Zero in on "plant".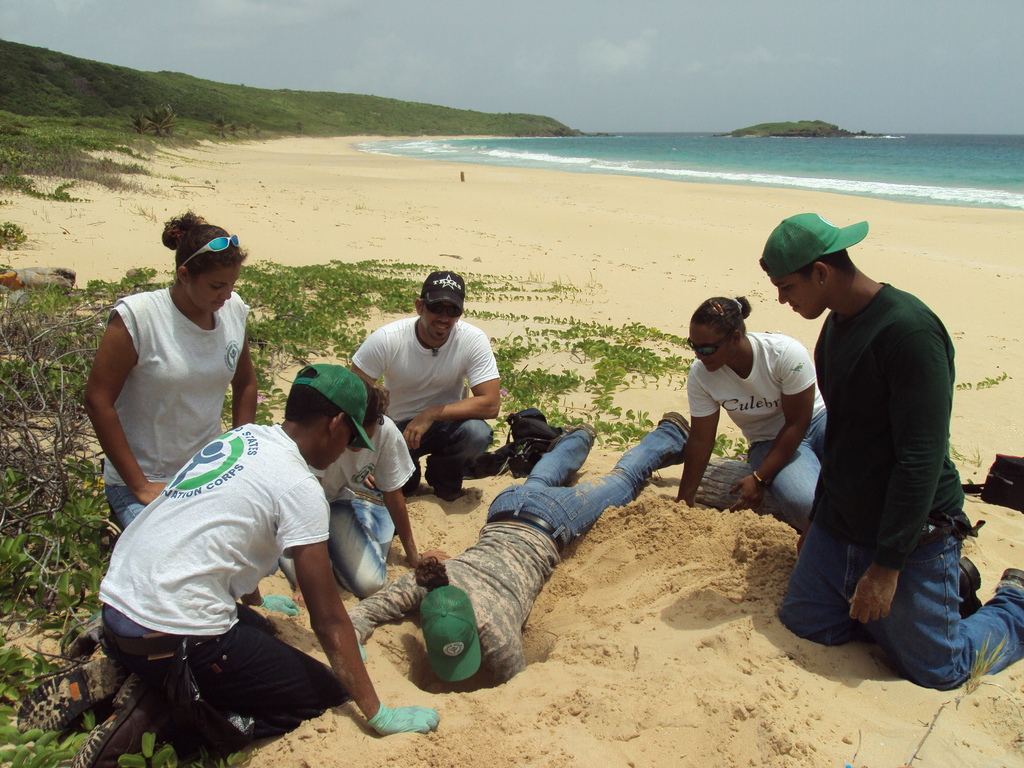
Zeroed in: rect(0, 24, 587, 218).
